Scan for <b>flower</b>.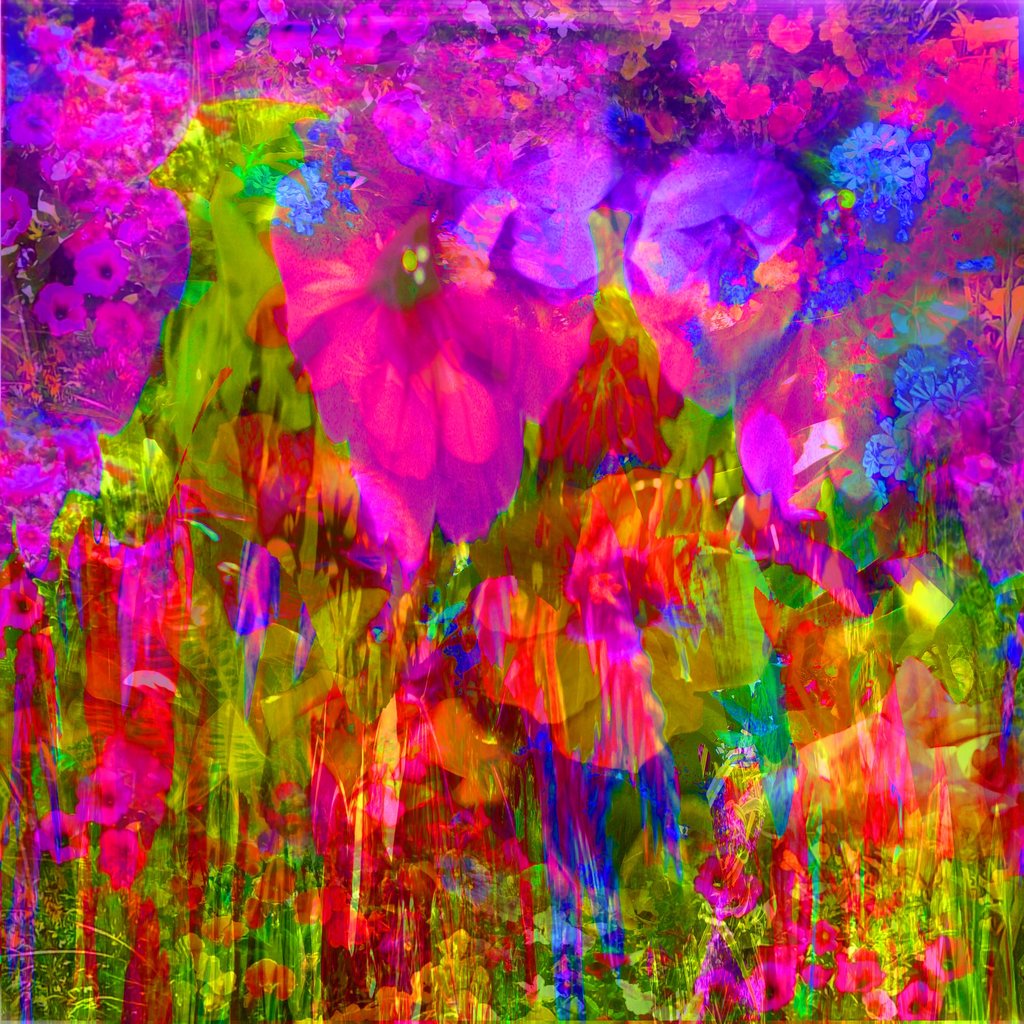
Scan result: (x1=0, y1=579, x2=46, y2=631).
